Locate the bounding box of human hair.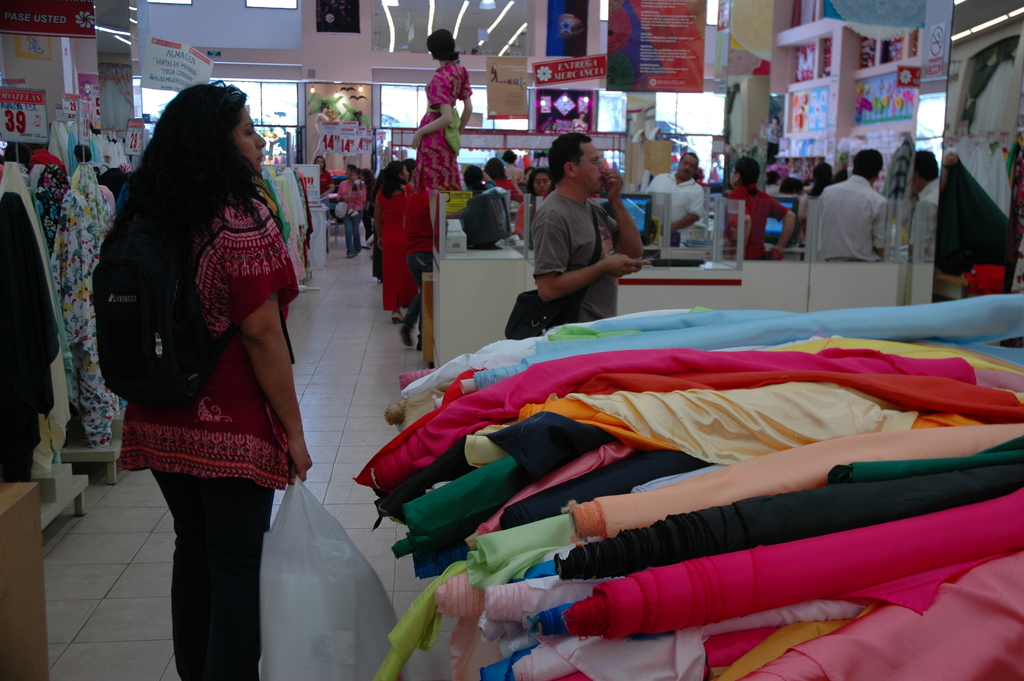
Bounding box: l=120, t=88, r=275, b=315.
